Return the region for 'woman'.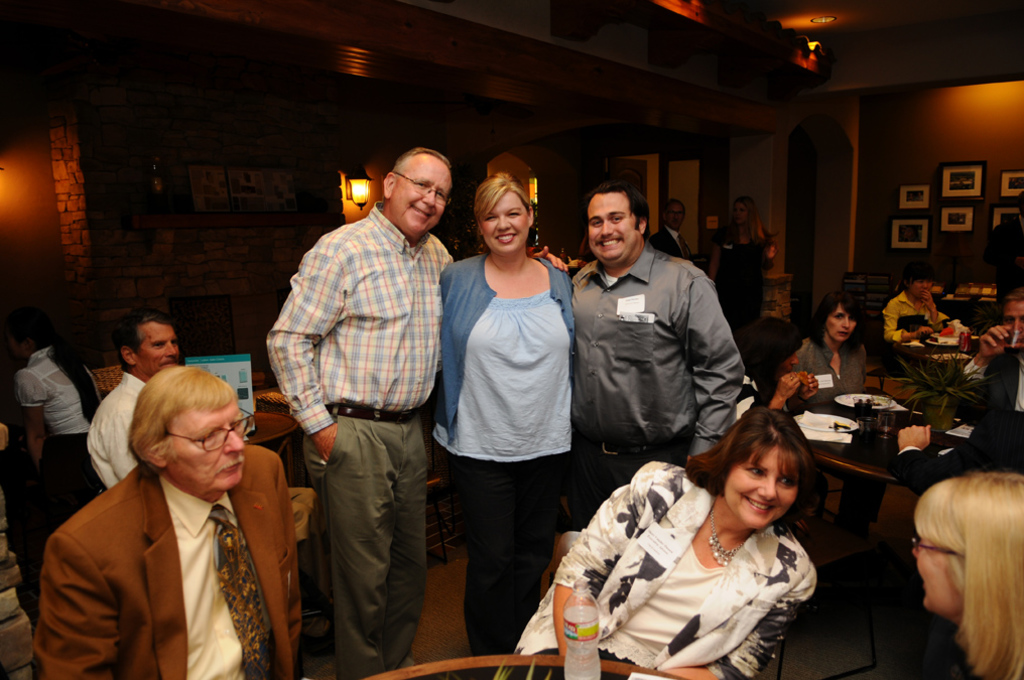
{"x1": 909, "y1": 475, "x2": 1023, "y2": 679}.
